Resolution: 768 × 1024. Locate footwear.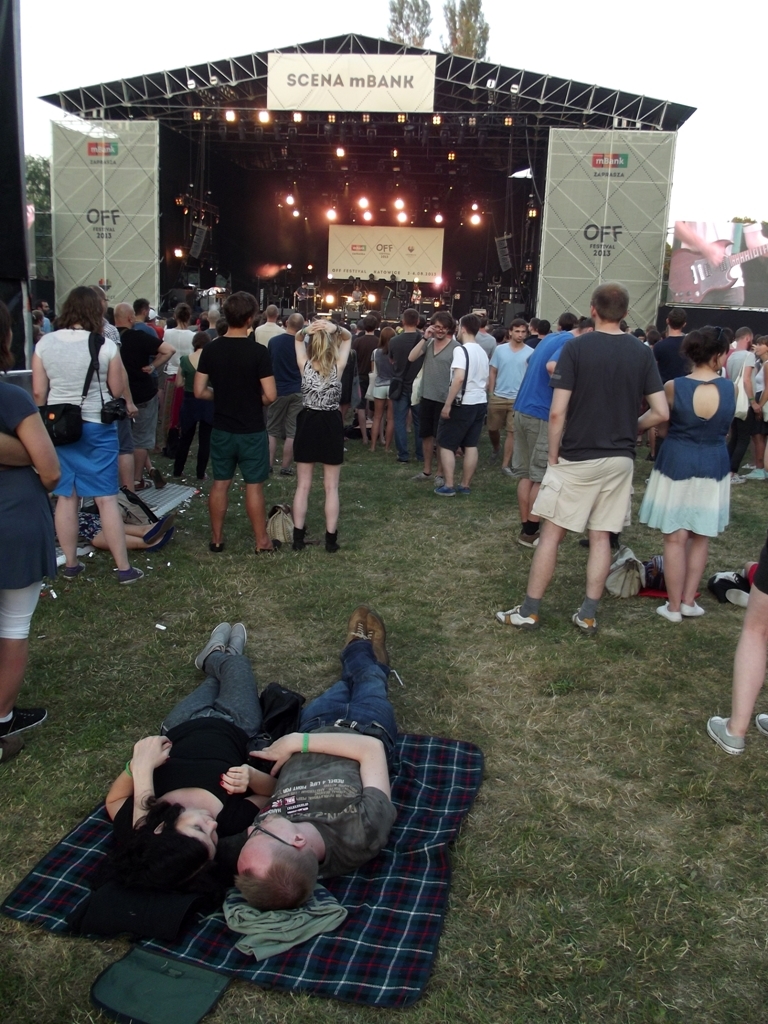
box(292, 527, 306, 547).
